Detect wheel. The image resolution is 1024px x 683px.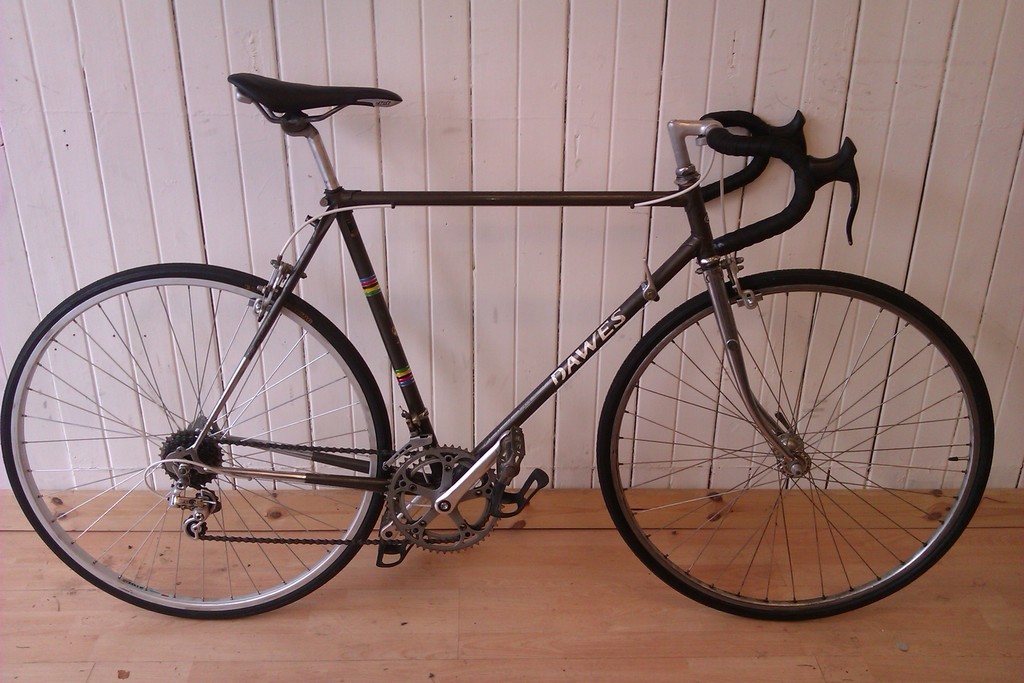
<box>593,269,997,623</box>.
